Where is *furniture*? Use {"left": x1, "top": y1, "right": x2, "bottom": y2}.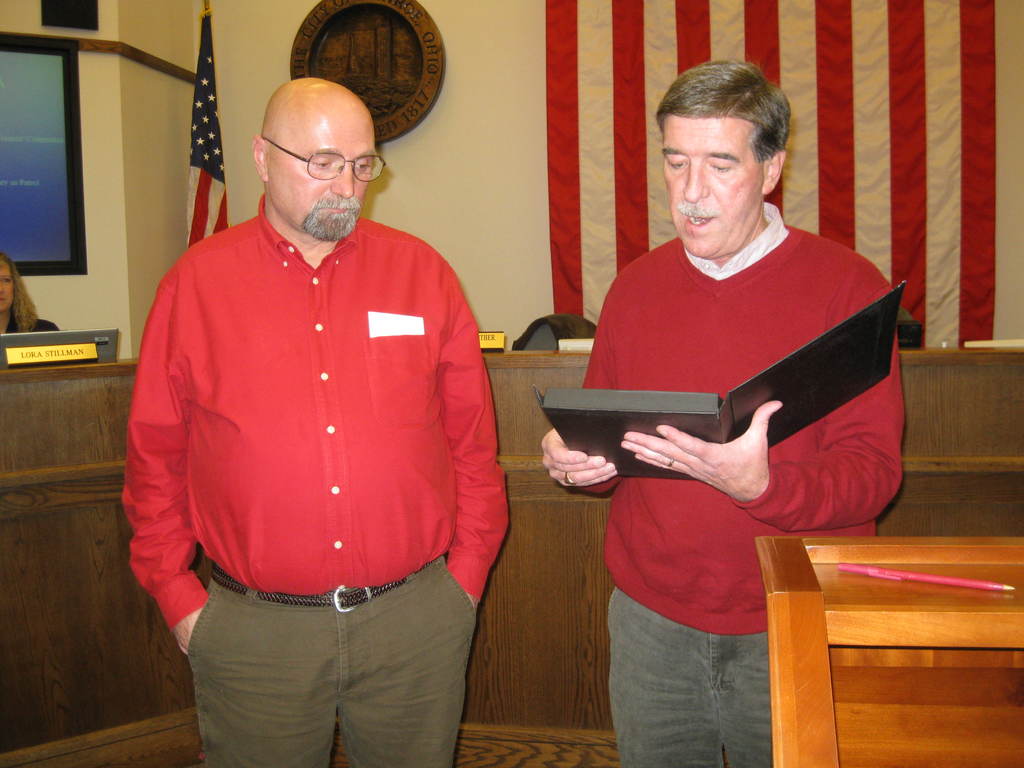
{"left": 752, "top": 534, "right": 1023, "bottom": 767}.
